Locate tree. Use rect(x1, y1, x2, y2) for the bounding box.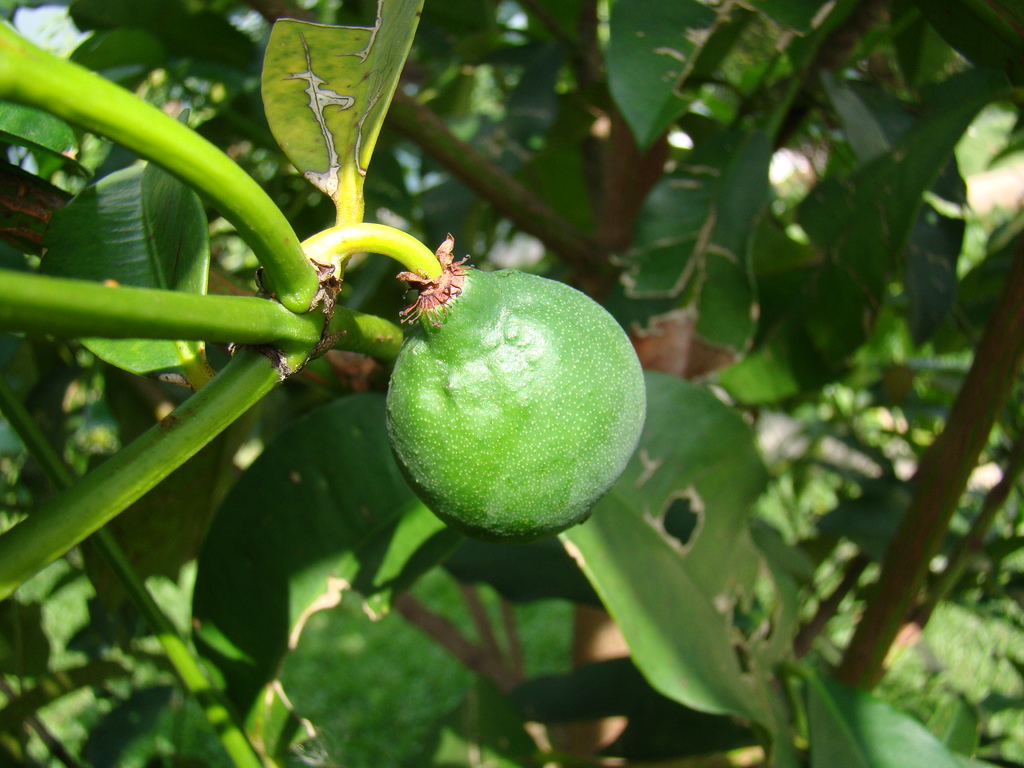
rect(0, 0, 1023, 691).
